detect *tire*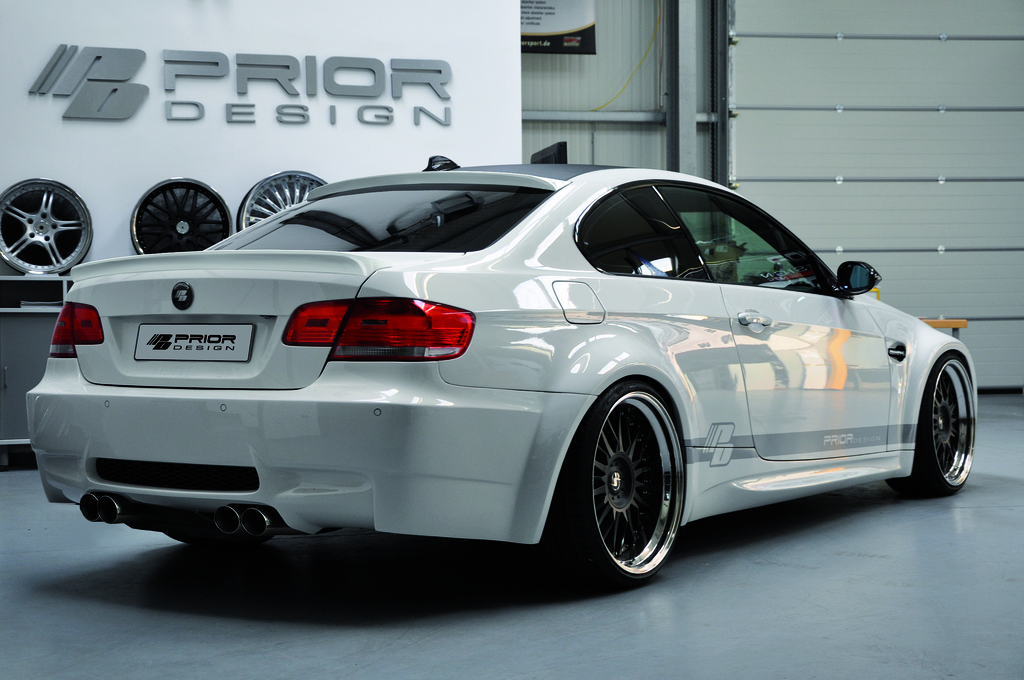
[left=586, top=378, right=698, bottom=595]
